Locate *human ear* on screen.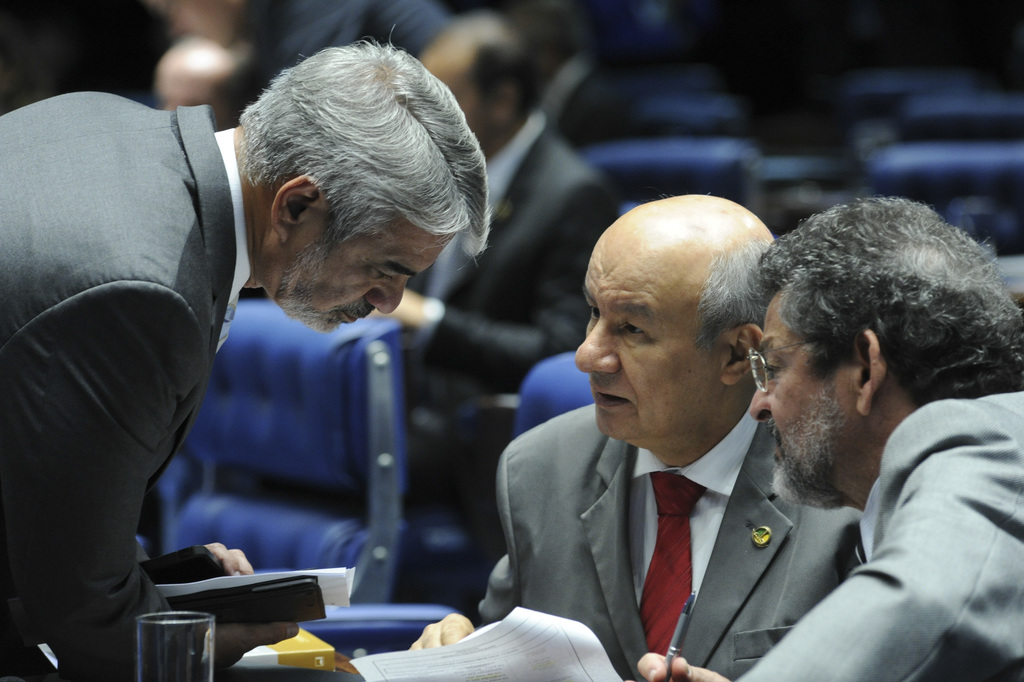
On screen at locate(271, 175, 323, 239).
